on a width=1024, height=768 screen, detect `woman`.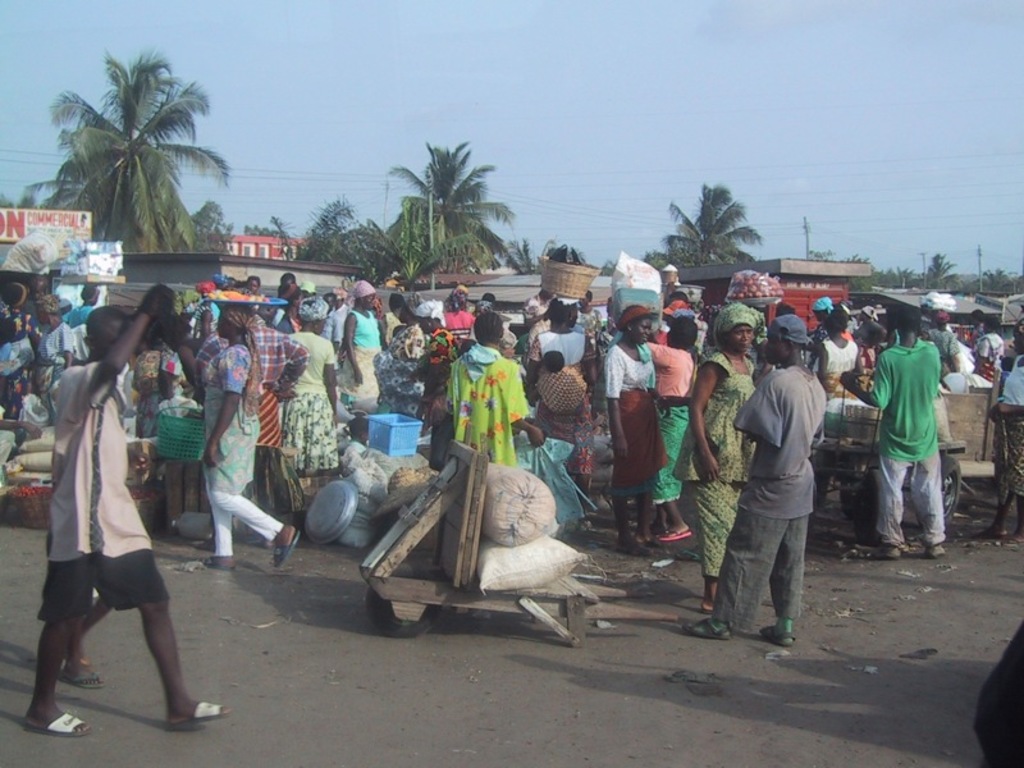
[279, 294, 346, 472].
